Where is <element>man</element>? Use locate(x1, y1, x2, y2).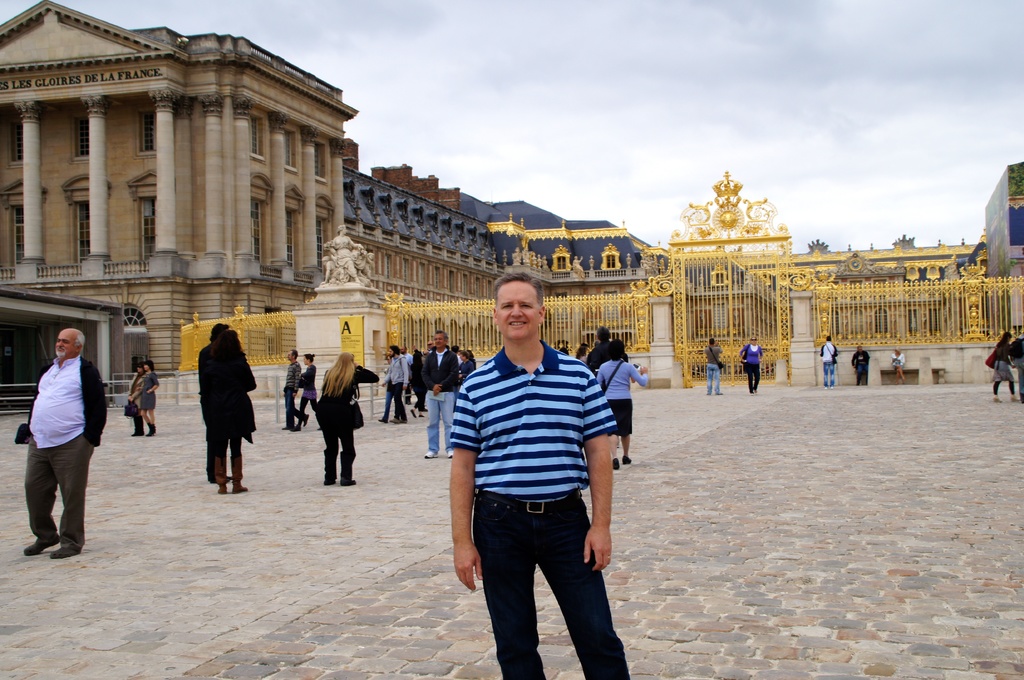
locate(379, 347, 408, 423).
